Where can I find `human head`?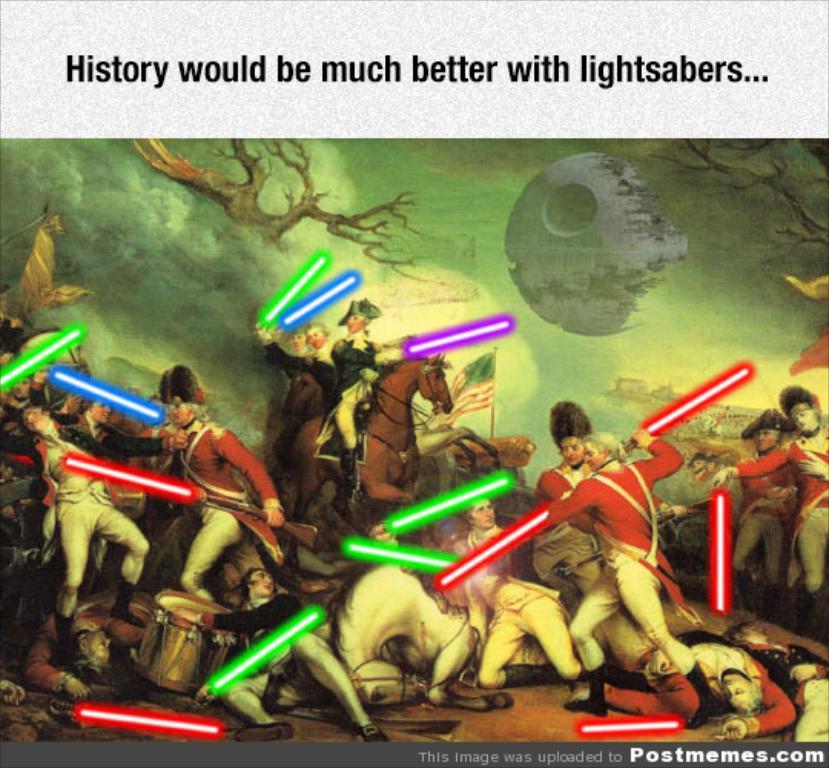
You can find it at 725/667/751/711.
